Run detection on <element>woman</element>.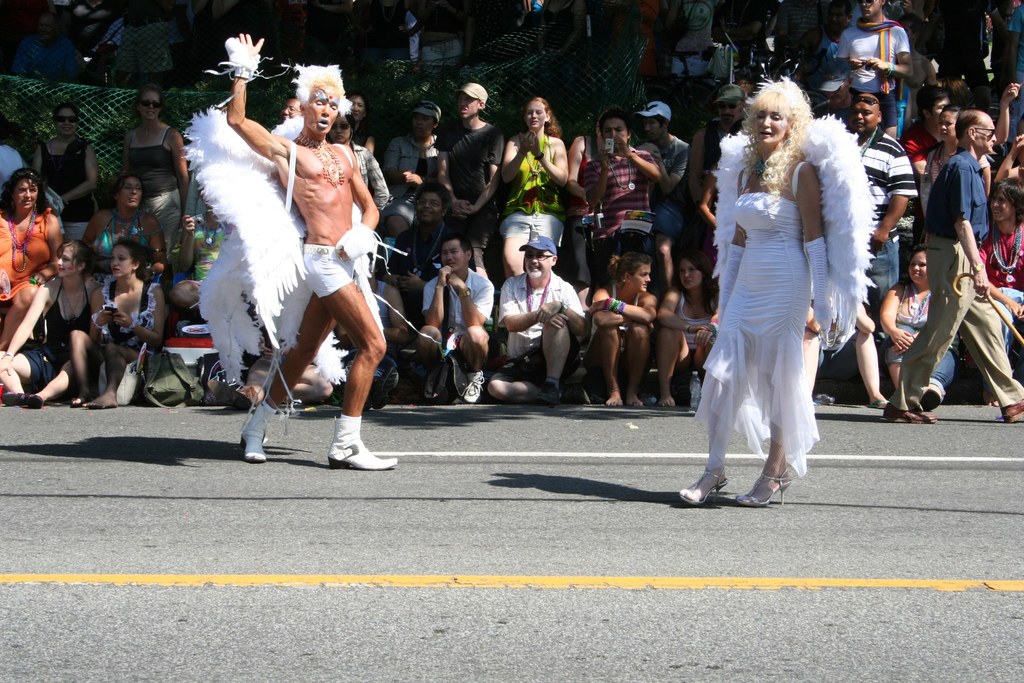
Result: select_region(324, 114, 394, 213).
